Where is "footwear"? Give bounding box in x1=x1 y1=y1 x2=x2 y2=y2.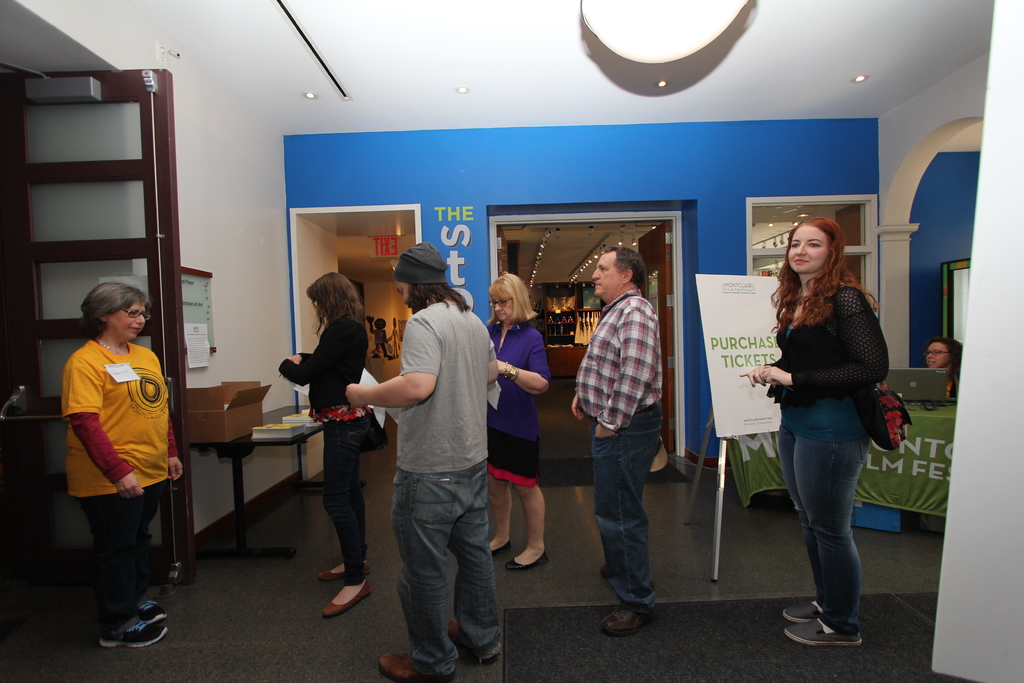
x1=602 y1=600 x2=624 y2=630.
